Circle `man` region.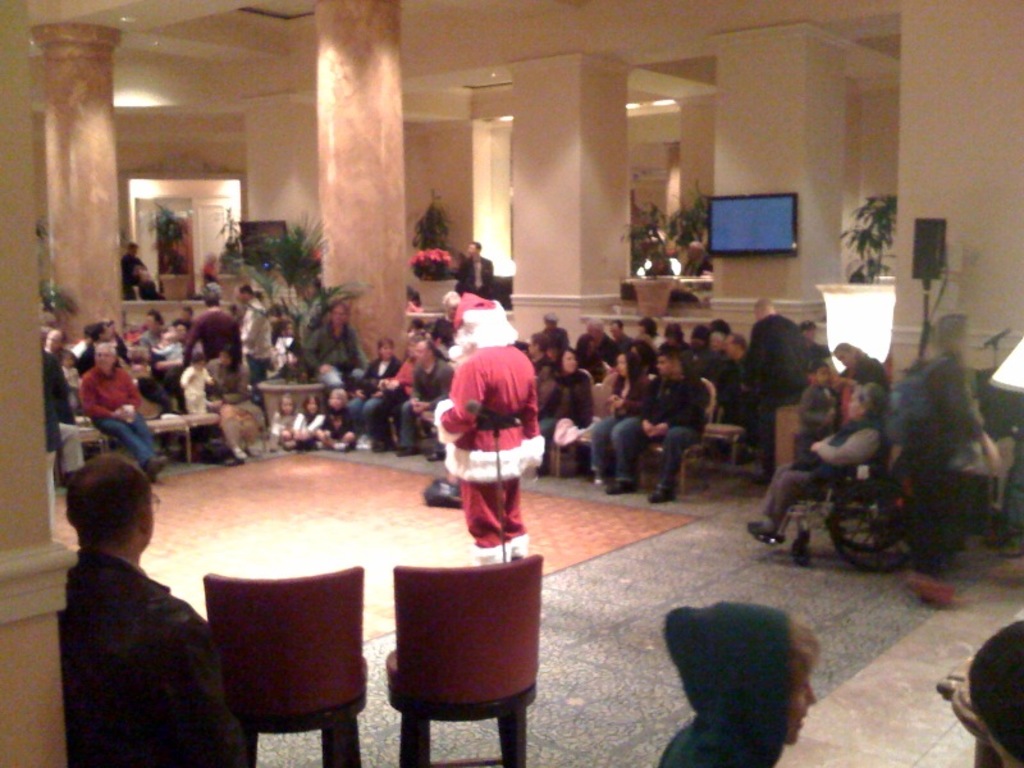
Region: {"x1": 76, "y1": 337, "x2": 178, "y2": 484}.
